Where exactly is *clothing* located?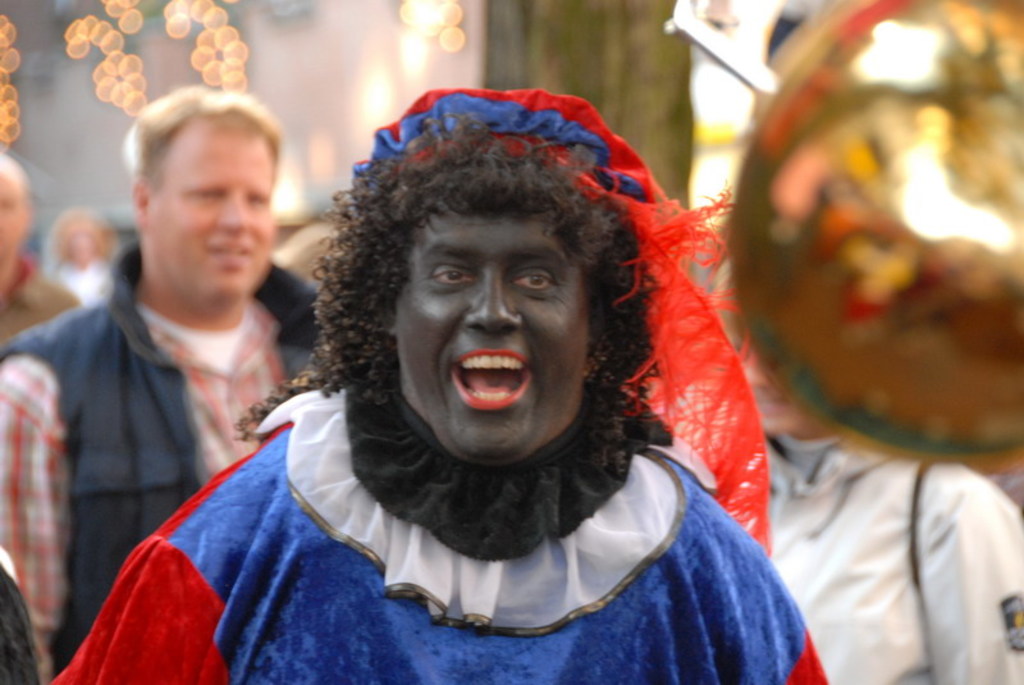
Its bounding box is 55 352 827 682.
